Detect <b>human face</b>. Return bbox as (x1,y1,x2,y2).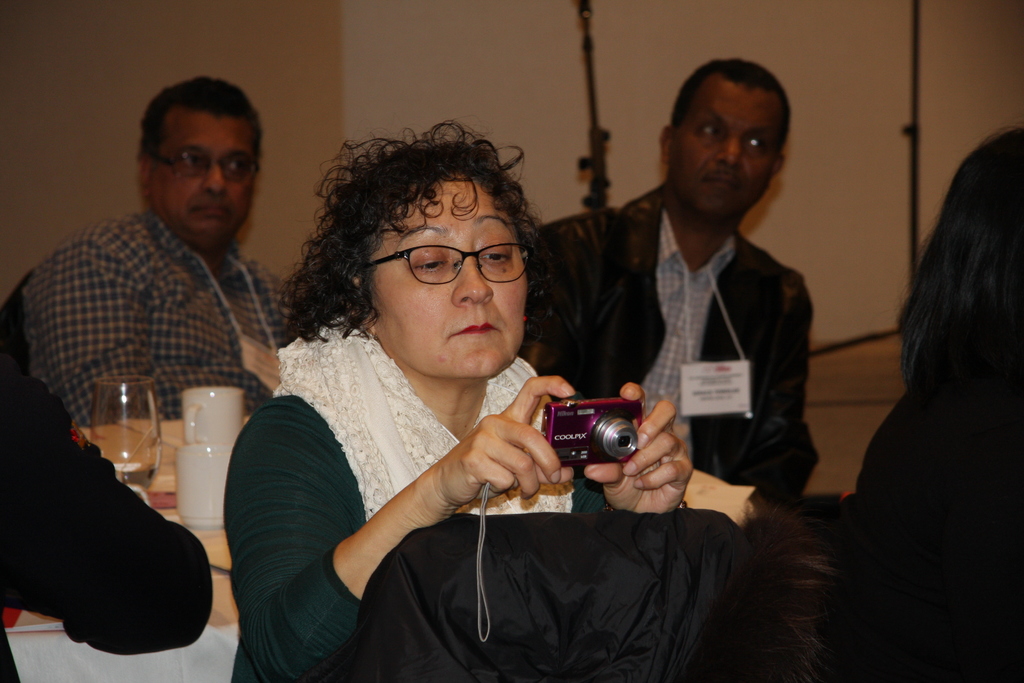
(374,171,531,384).
